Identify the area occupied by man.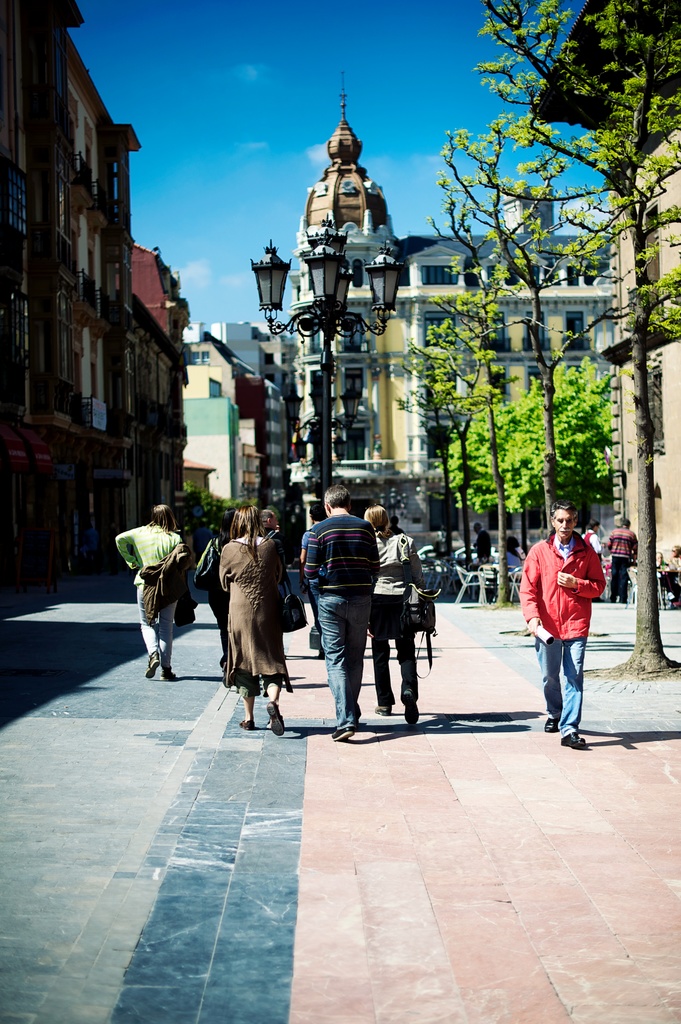
Area: <region>529, 503, 618, 747</region>.
